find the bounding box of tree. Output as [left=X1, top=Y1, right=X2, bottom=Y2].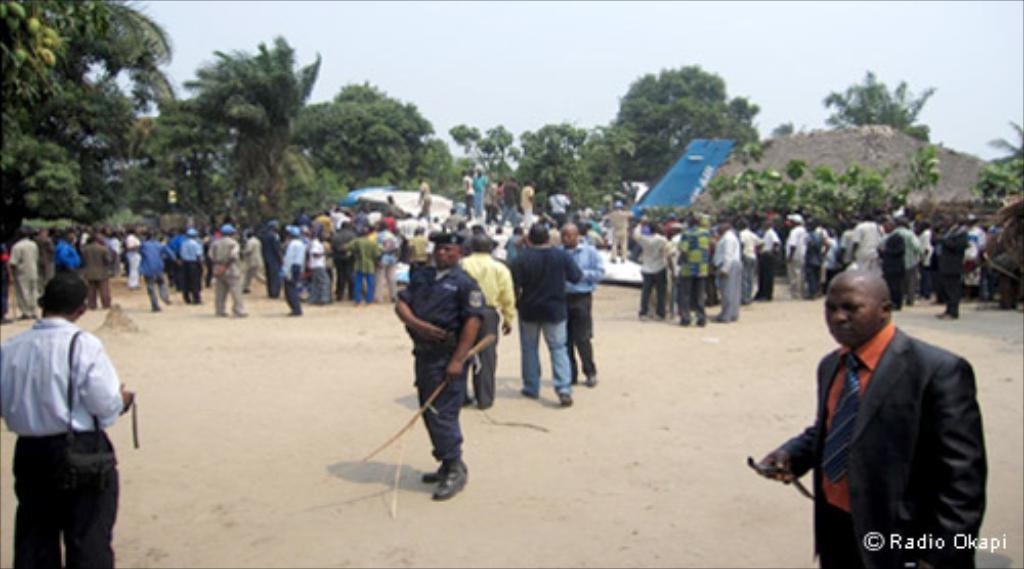
[left=0, top=0, right=68, bottom=108].
